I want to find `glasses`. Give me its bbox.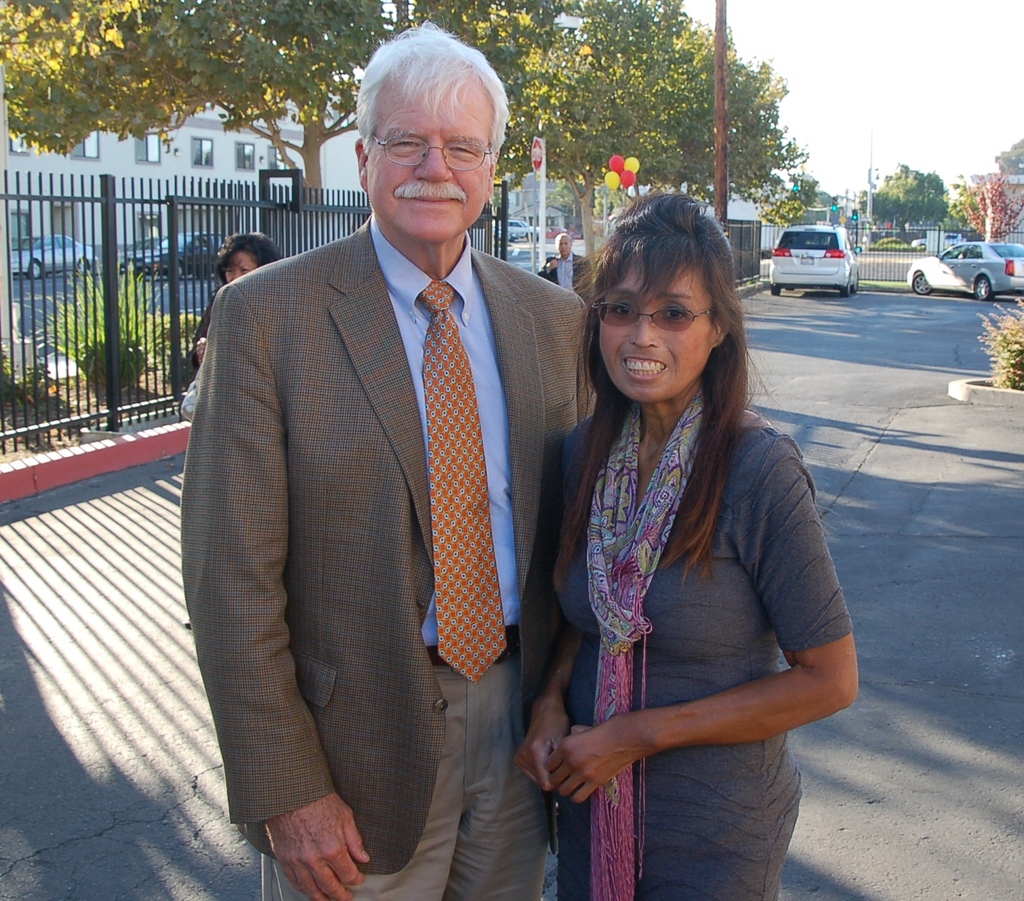
bbox=[596, 293, 746, 349].
